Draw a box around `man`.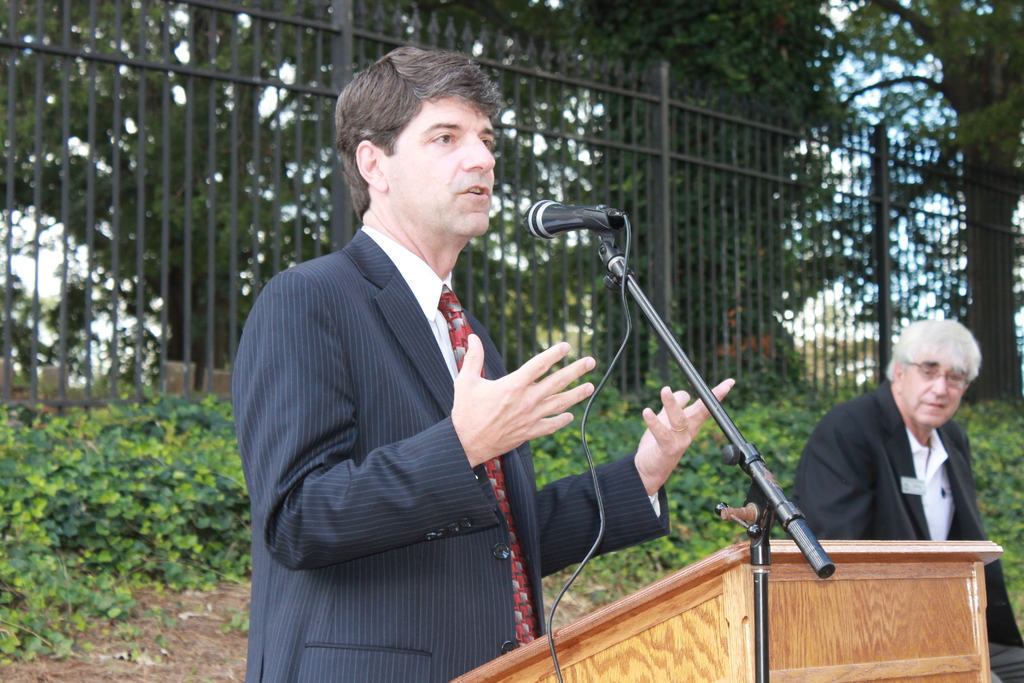
796 318 1023 682.
